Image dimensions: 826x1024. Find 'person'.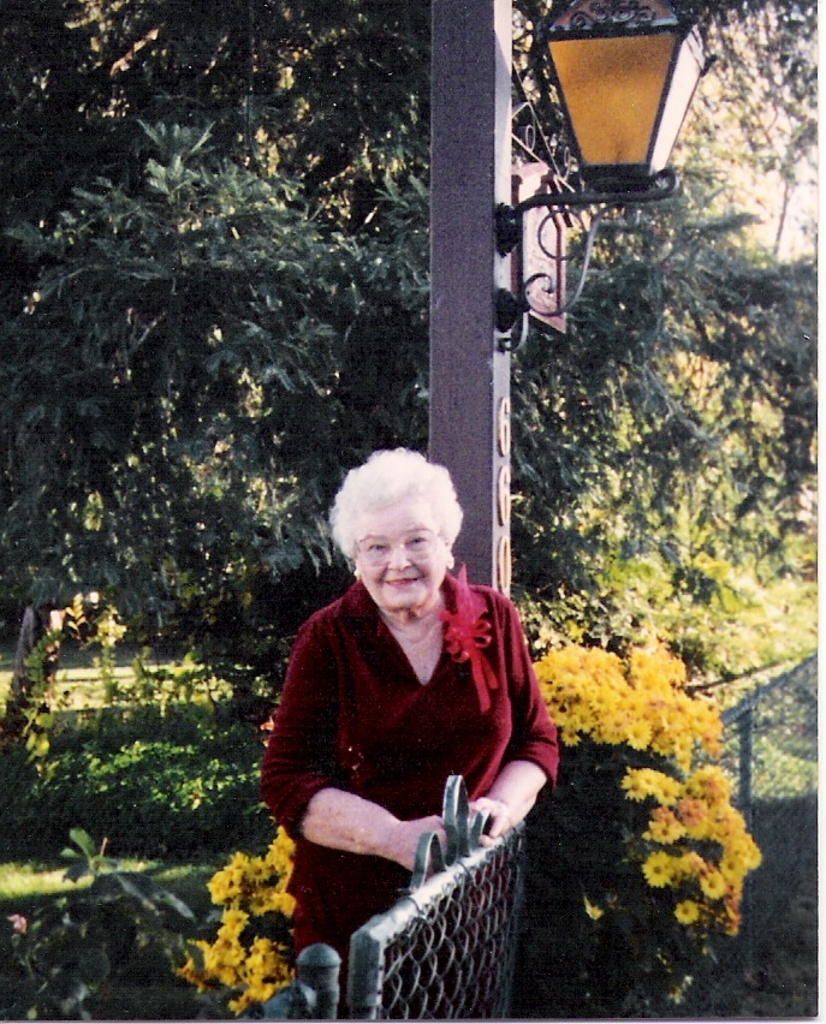
{"left": 256, "top": 431, "right": 548, "bottom": 992}.
